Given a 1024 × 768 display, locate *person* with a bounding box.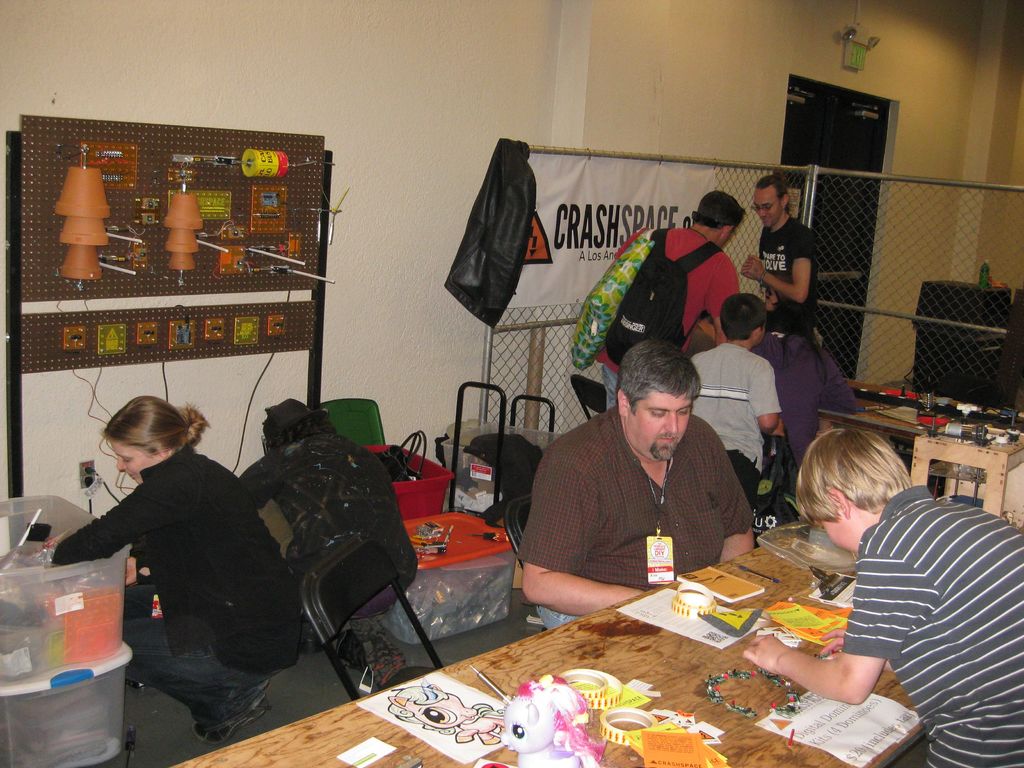
Located: bbox(527, 326, 765, 624).
